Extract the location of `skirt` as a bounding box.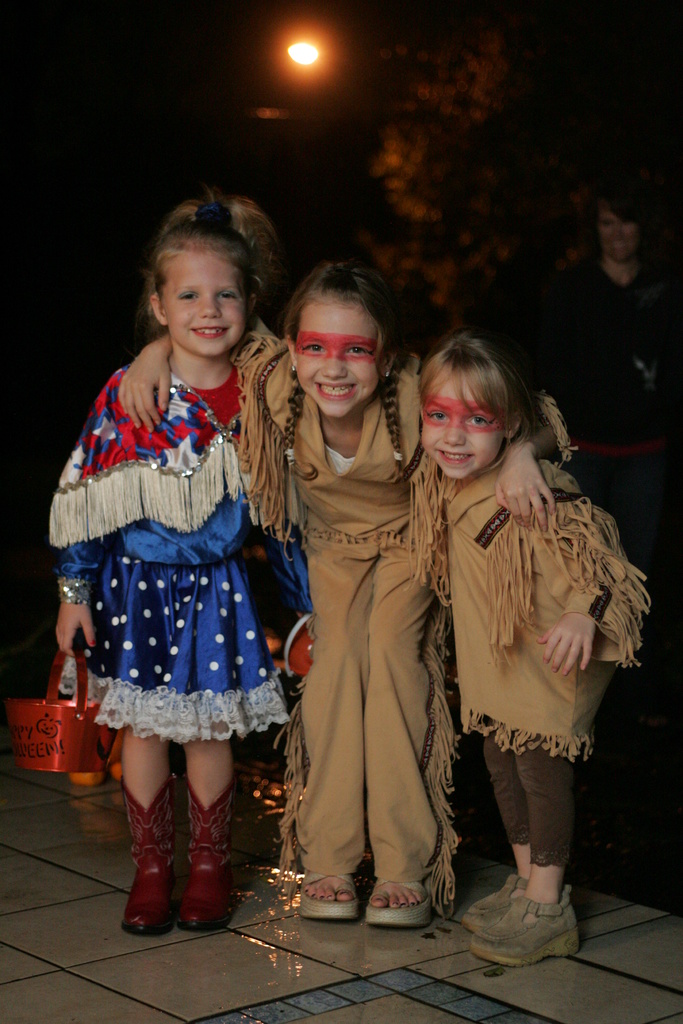
l=57, t=548, r=295, b=737.
